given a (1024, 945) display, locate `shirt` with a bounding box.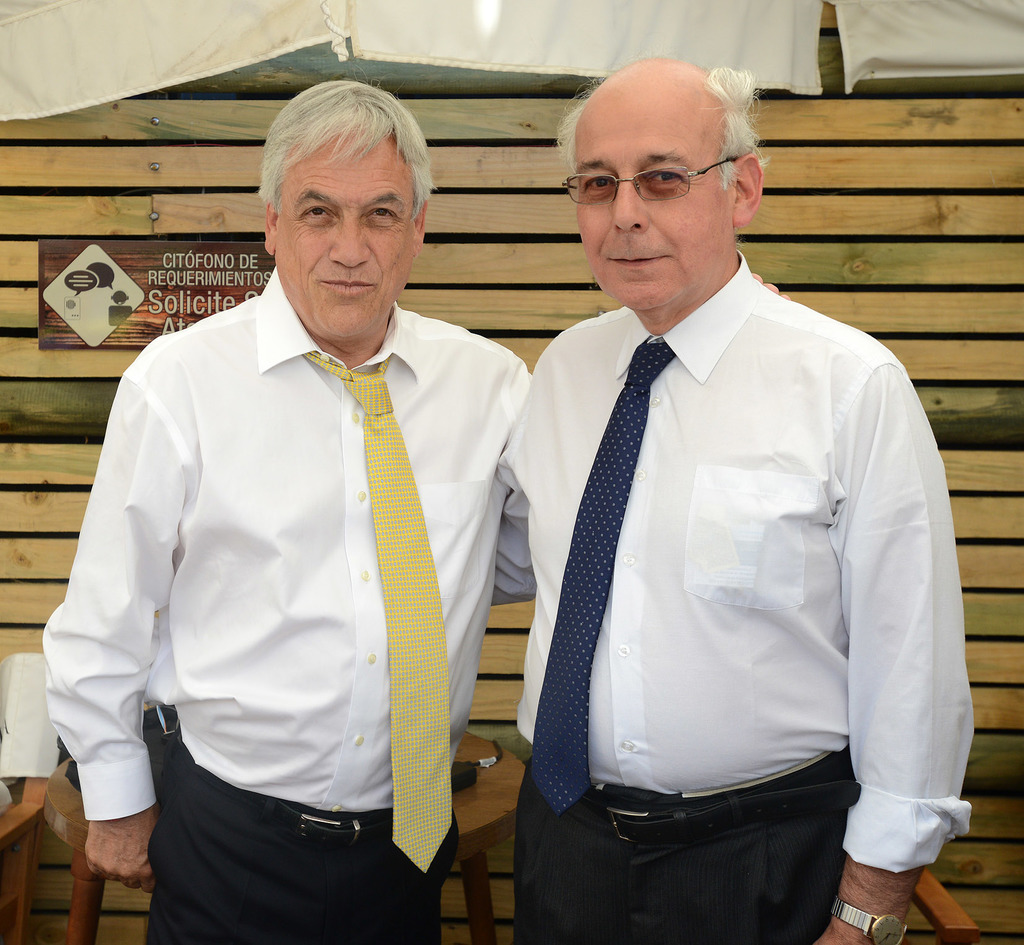
Located: (left=484, top=242, right=972, bottom=875).
